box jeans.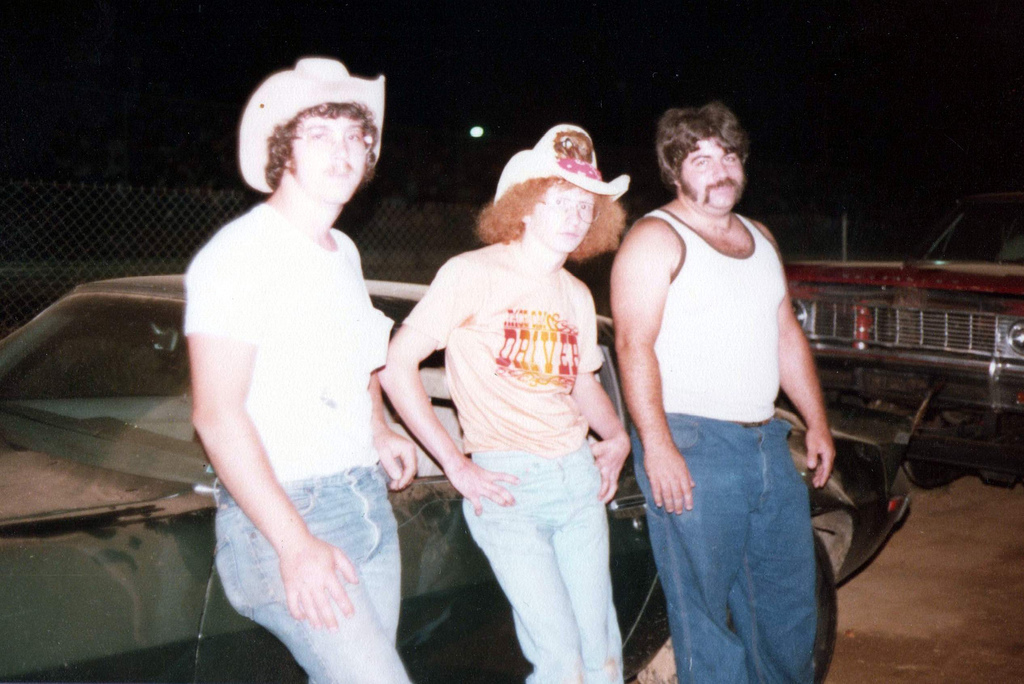
[625,398,840,683].
